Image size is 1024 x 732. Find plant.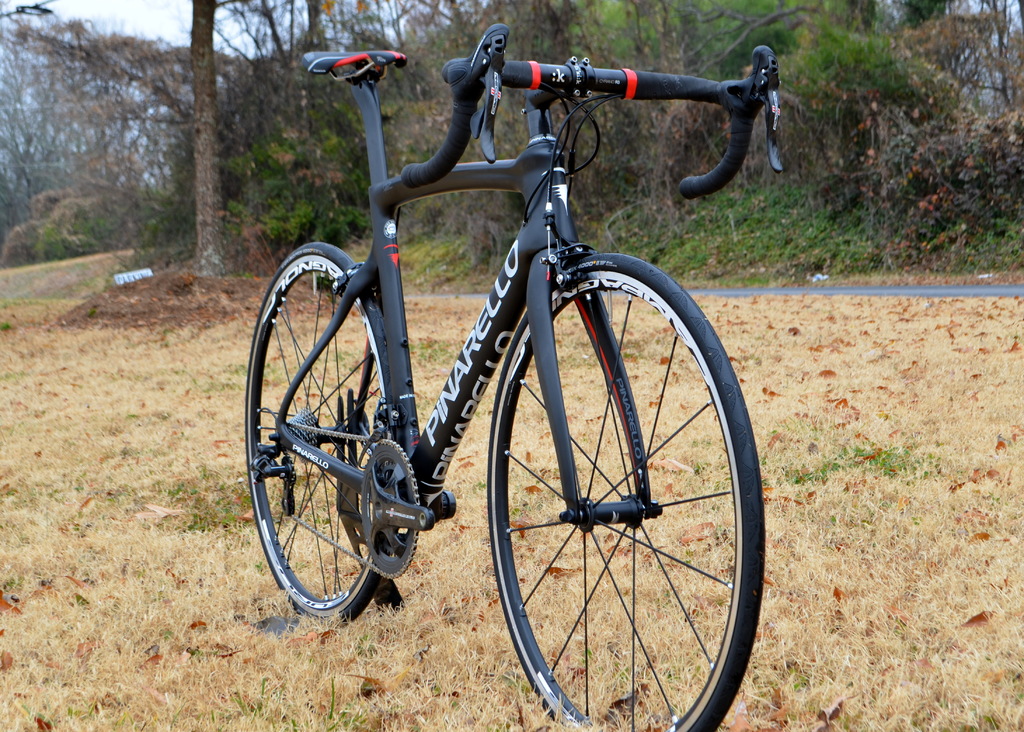
bbox=(126, 131, 197, 274).
